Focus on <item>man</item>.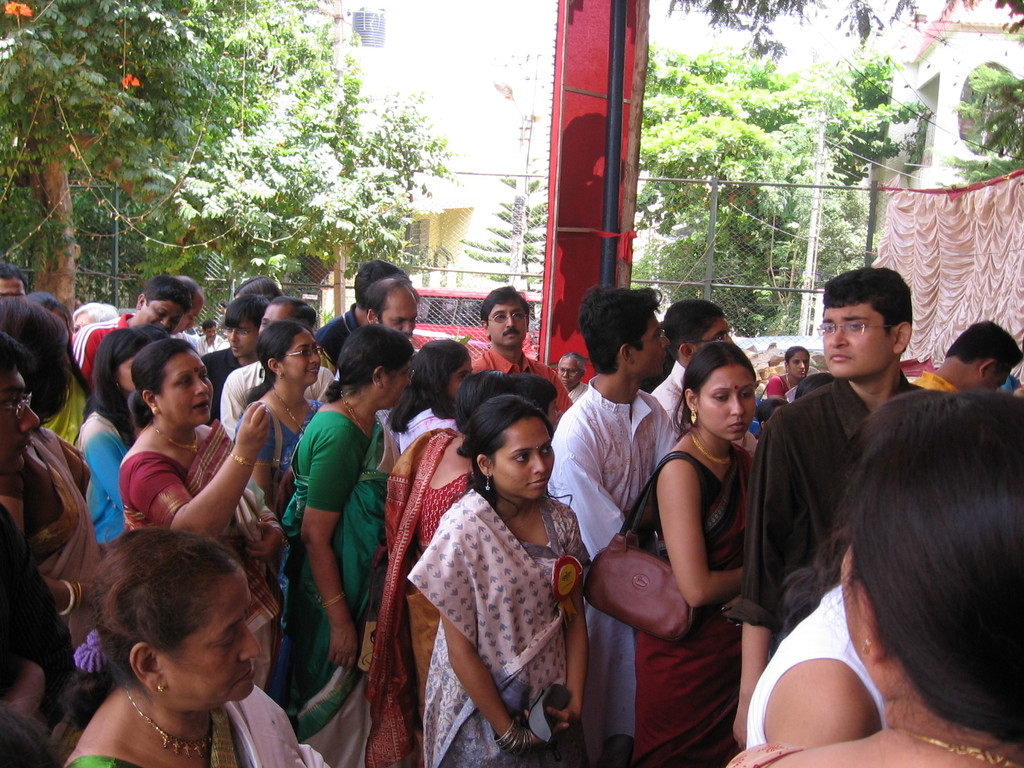
Focused at bbox(195, 319, 225, 353).
